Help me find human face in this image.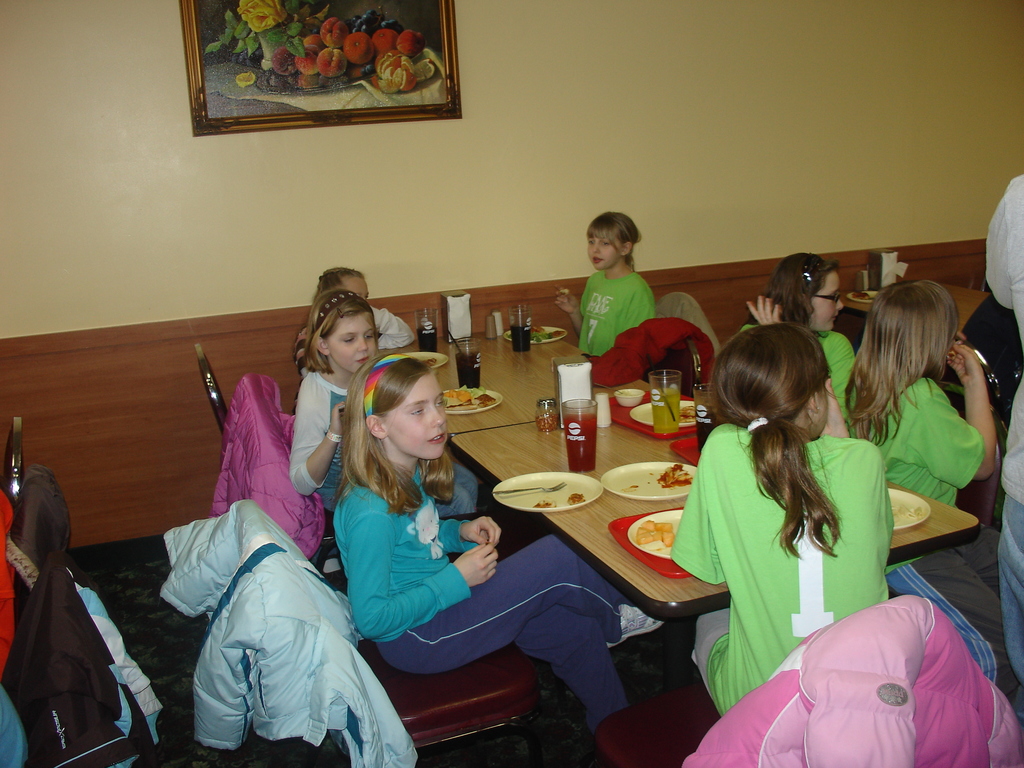
Found it: [left=329, top=309, right=374, bottom=373].
